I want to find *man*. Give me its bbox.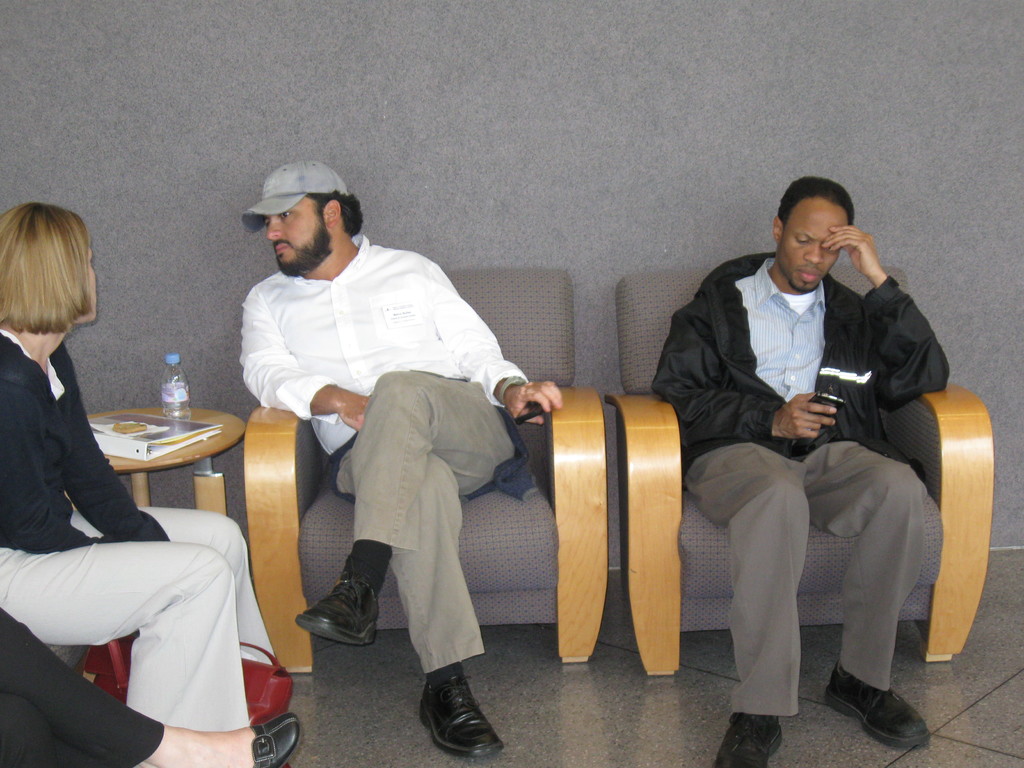
bbox=[239, 165, 567, 755].
